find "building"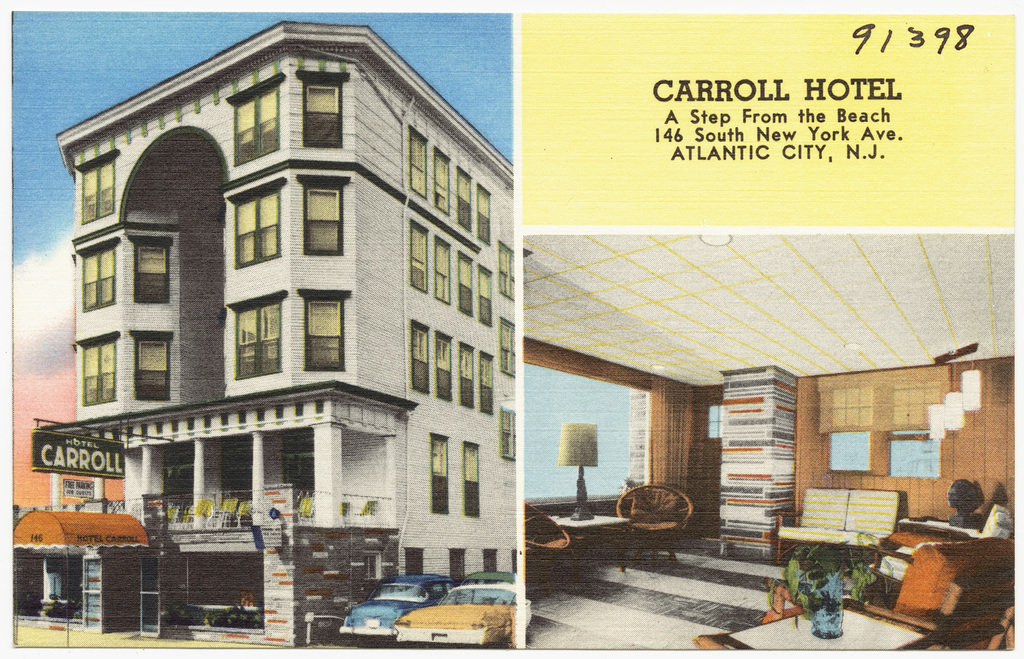
box(524, 234, 1015, 656)
